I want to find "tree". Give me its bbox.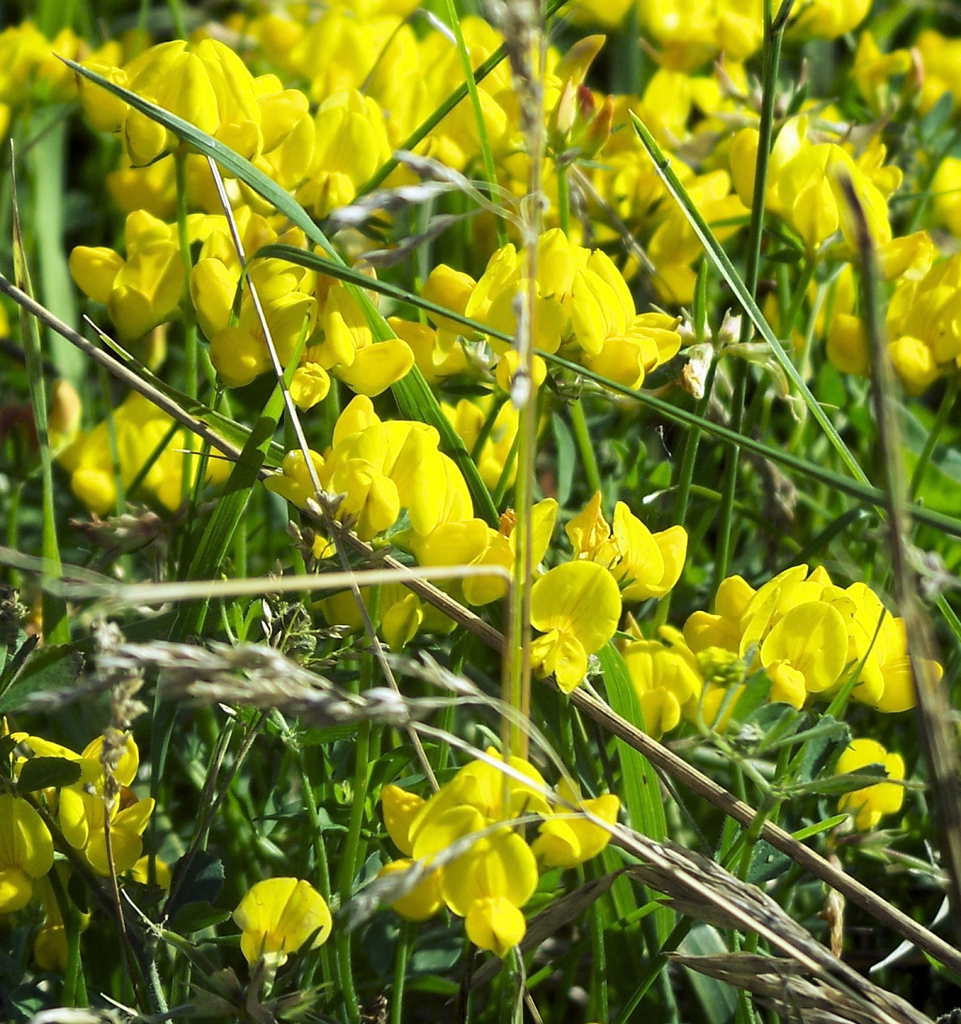
box=[0, 0, 960, 1023].
